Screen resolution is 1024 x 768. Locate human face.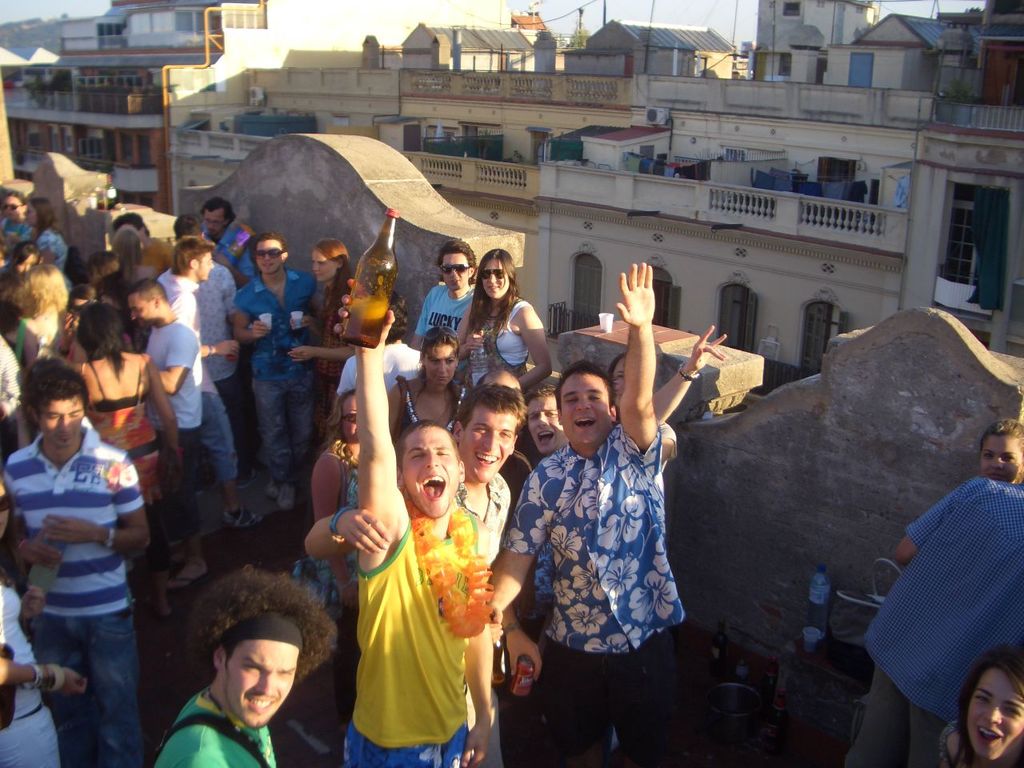
<region>975, 434, 1021, 492</region>.
